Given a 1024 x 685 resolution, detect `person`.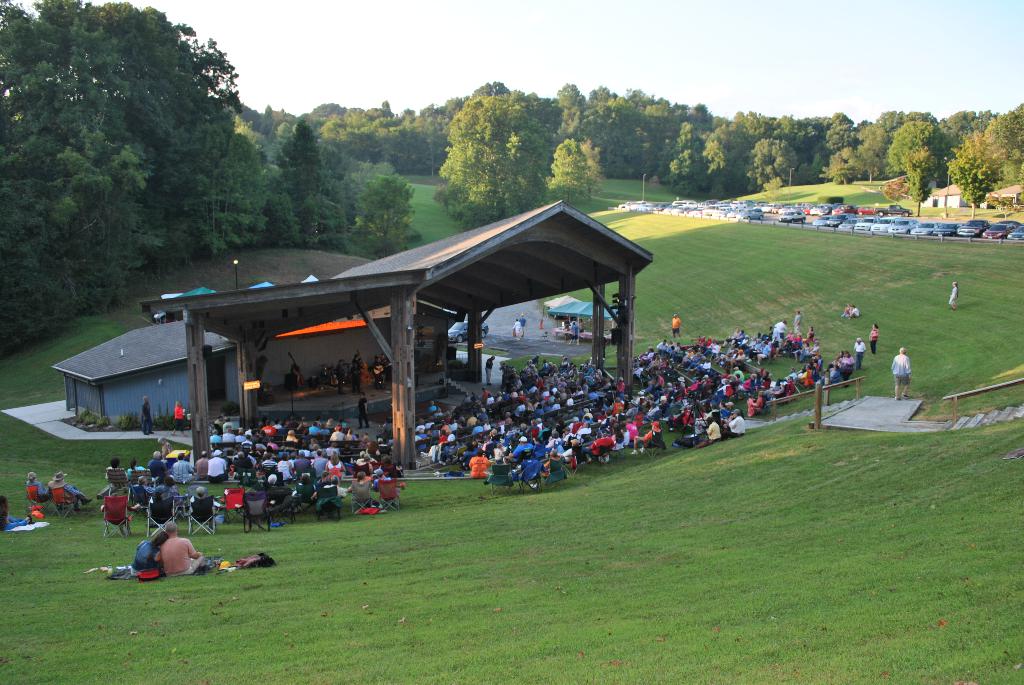
<box>155,520,204,577</box>.
